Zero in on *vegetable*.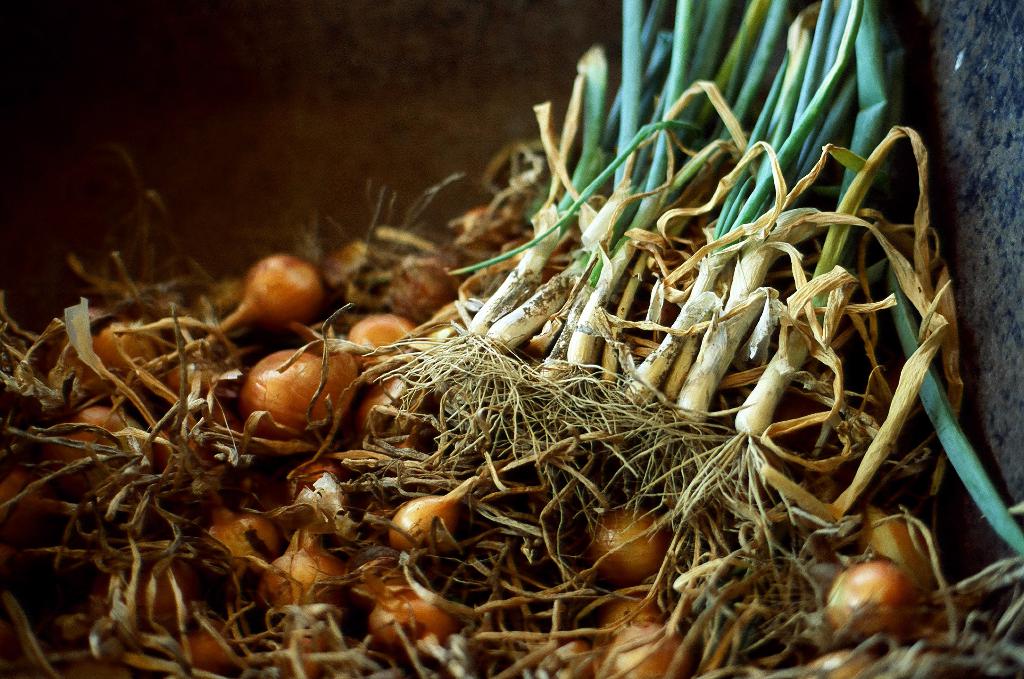
Zeroed in: select_region(236, 349, 339, 434).
